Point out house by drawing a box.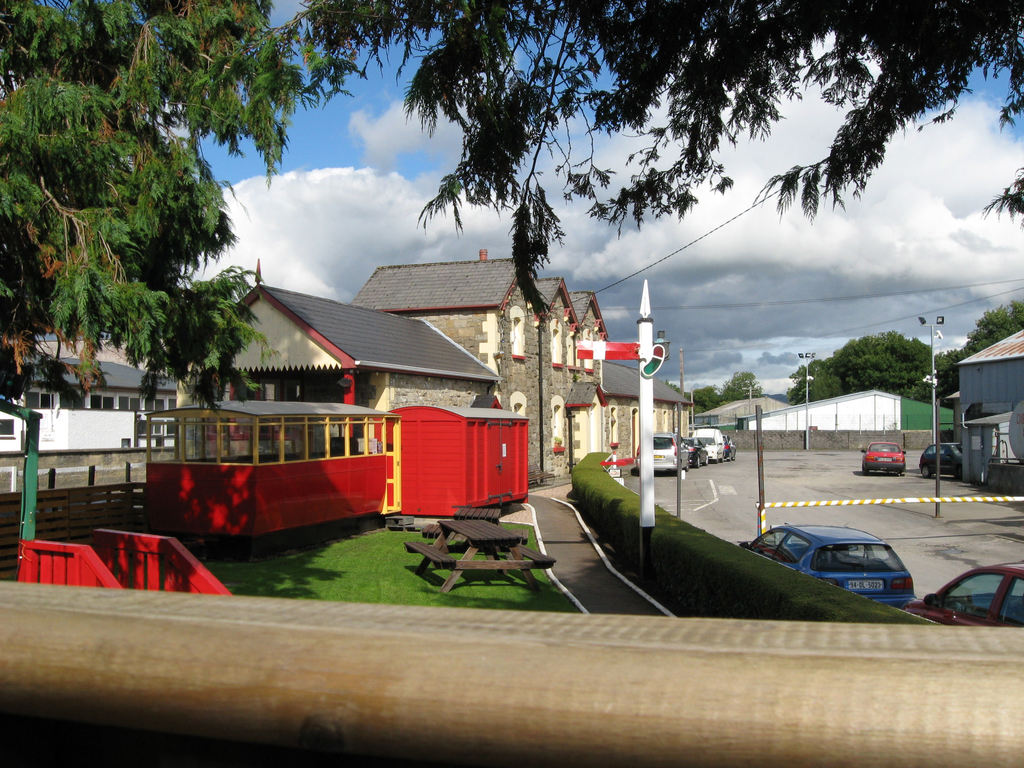
select_region(0, 352, 174, 454).
